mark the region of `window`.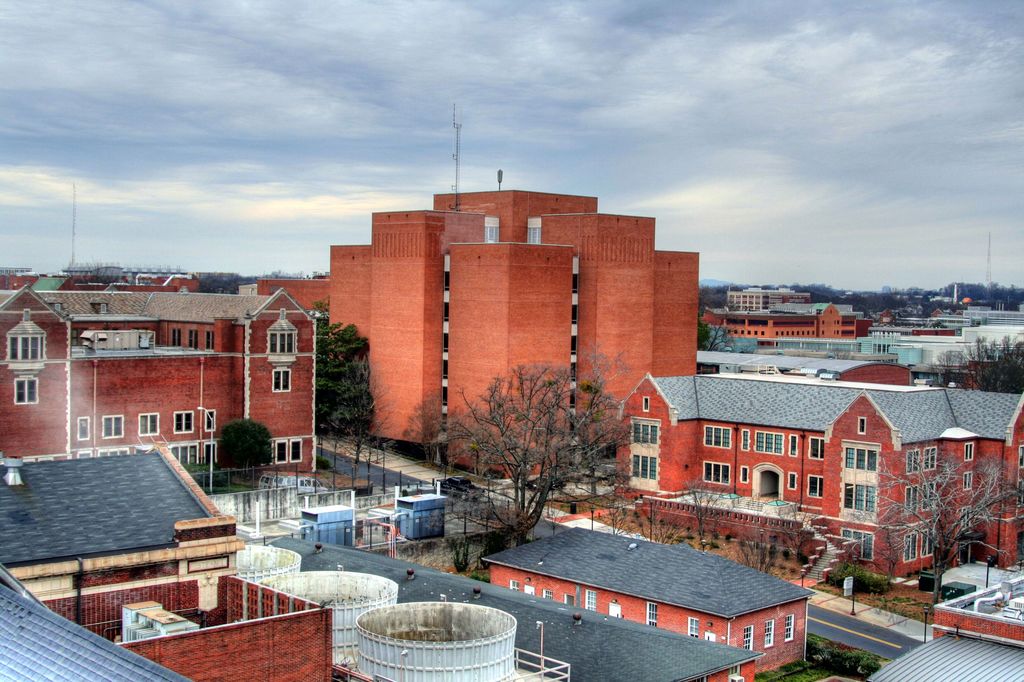
Region: {"left": 899, "top": 536, "right": 913, "bottom": 560}.
